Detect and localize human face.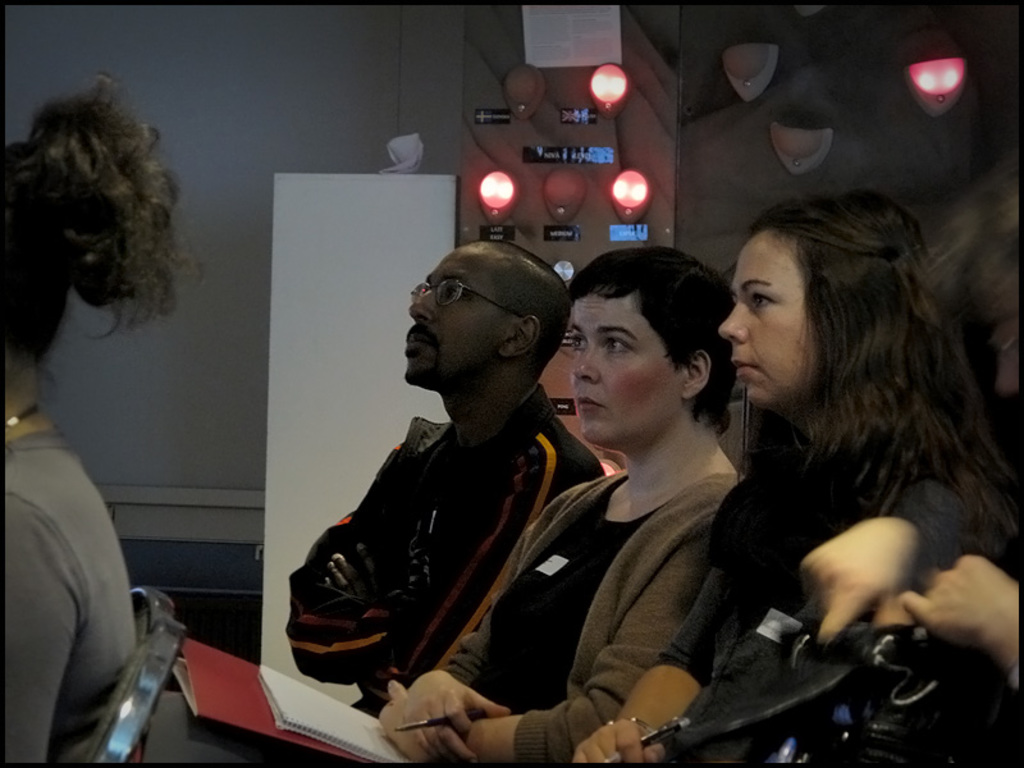
Localized at x1=570, y1=297, x2=678, y2=448.
